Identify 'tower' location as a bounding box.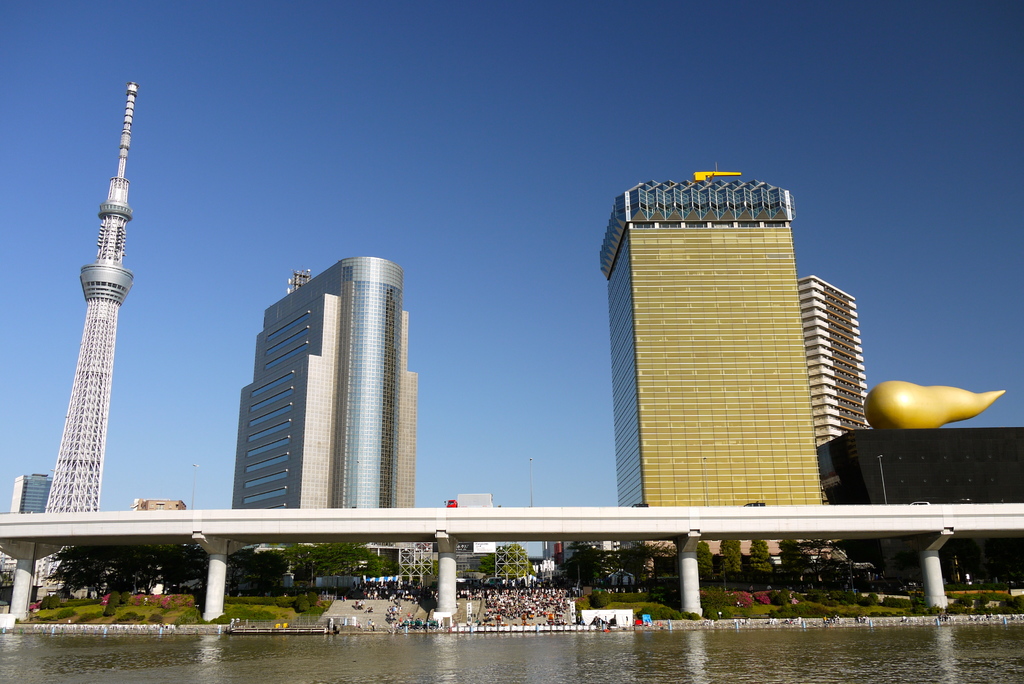
crop(45, 83, 142, 515).
